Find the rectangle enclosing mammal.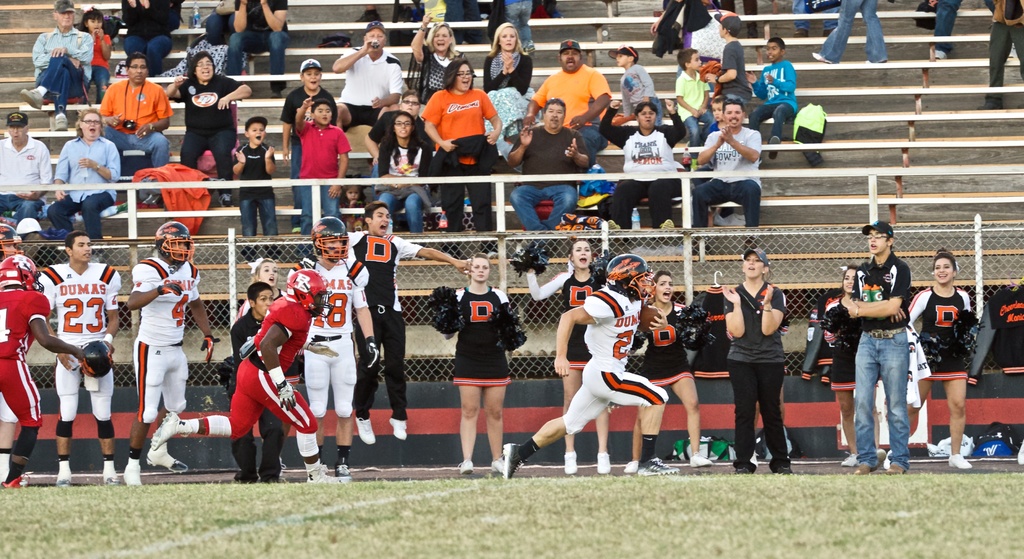
x1=124, y1=219, x2=216, y2=487.
